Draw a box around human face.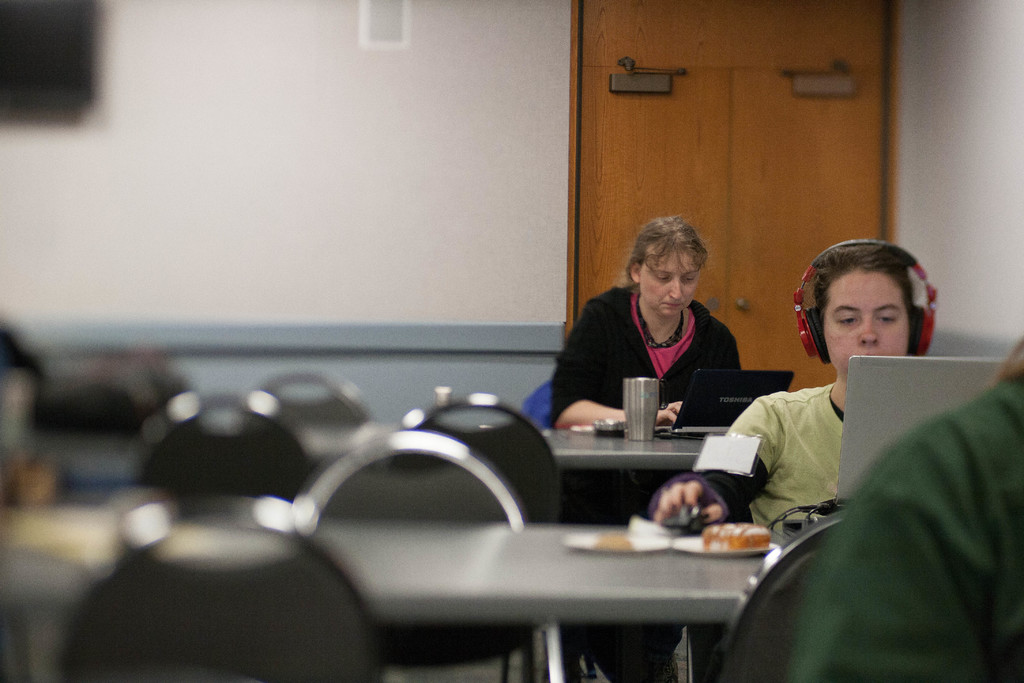
{"x1": 824, "y1": 270, "x2": 909, "y2": 382}.
